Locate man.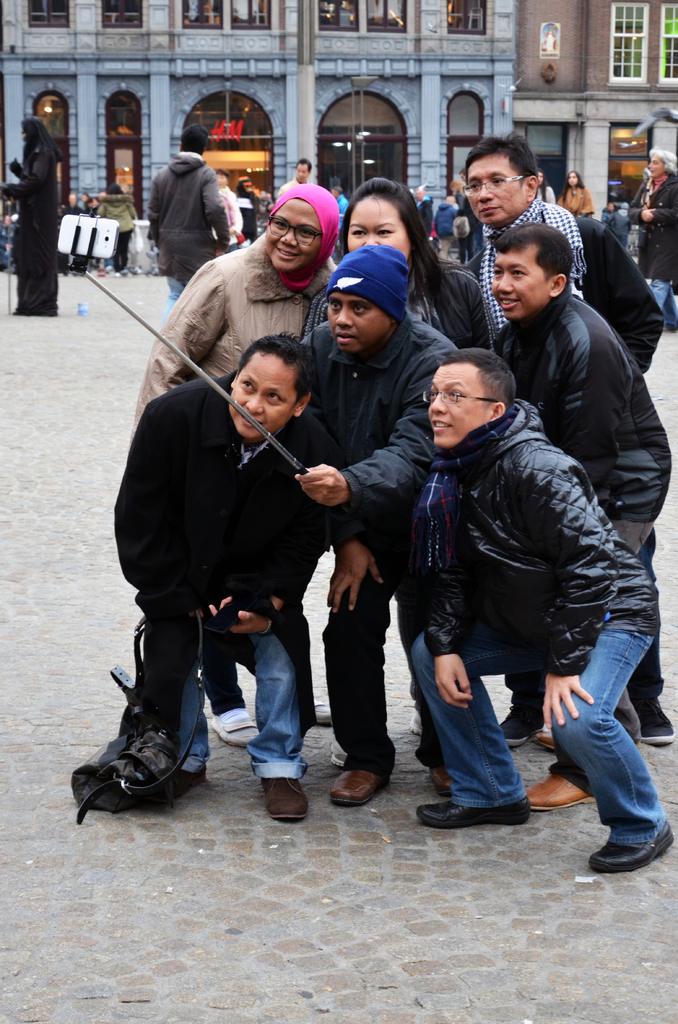
Bounding box: <bbox>396, 342, 674, 900</bbox>.
